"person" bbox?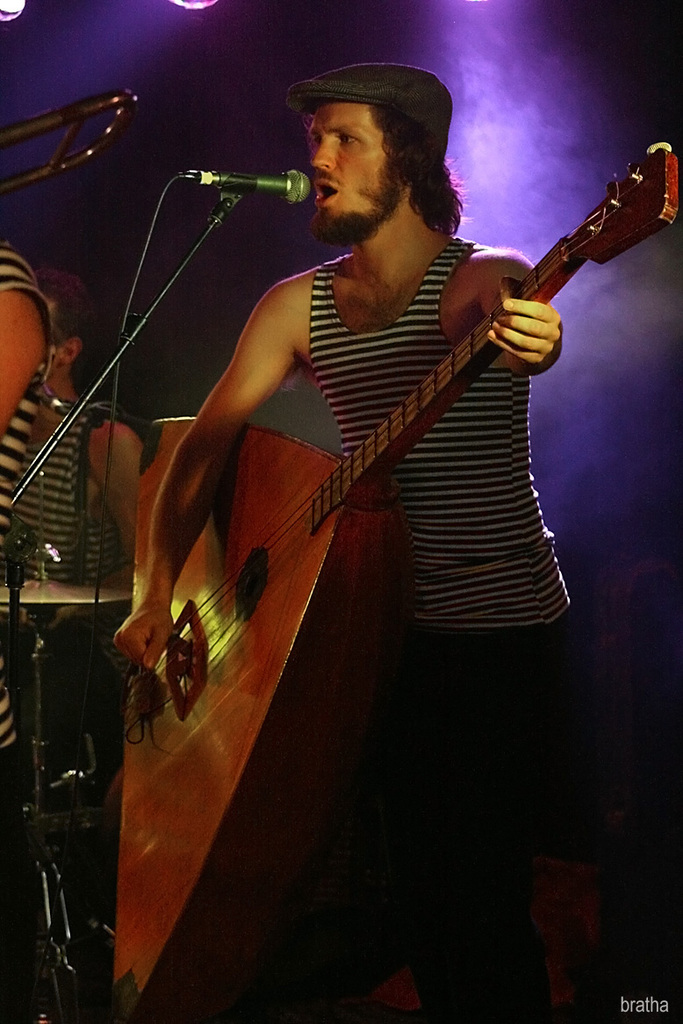
l=111, t=58, r=610, b=1023
